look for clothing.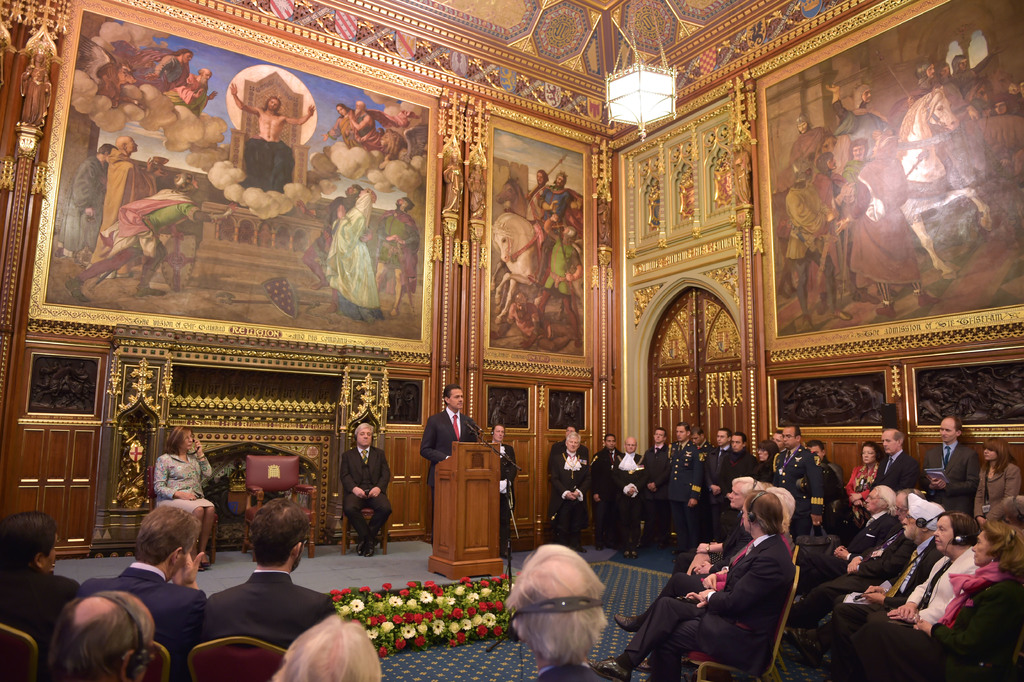
Found: crop(5, 561, 83, 654).
